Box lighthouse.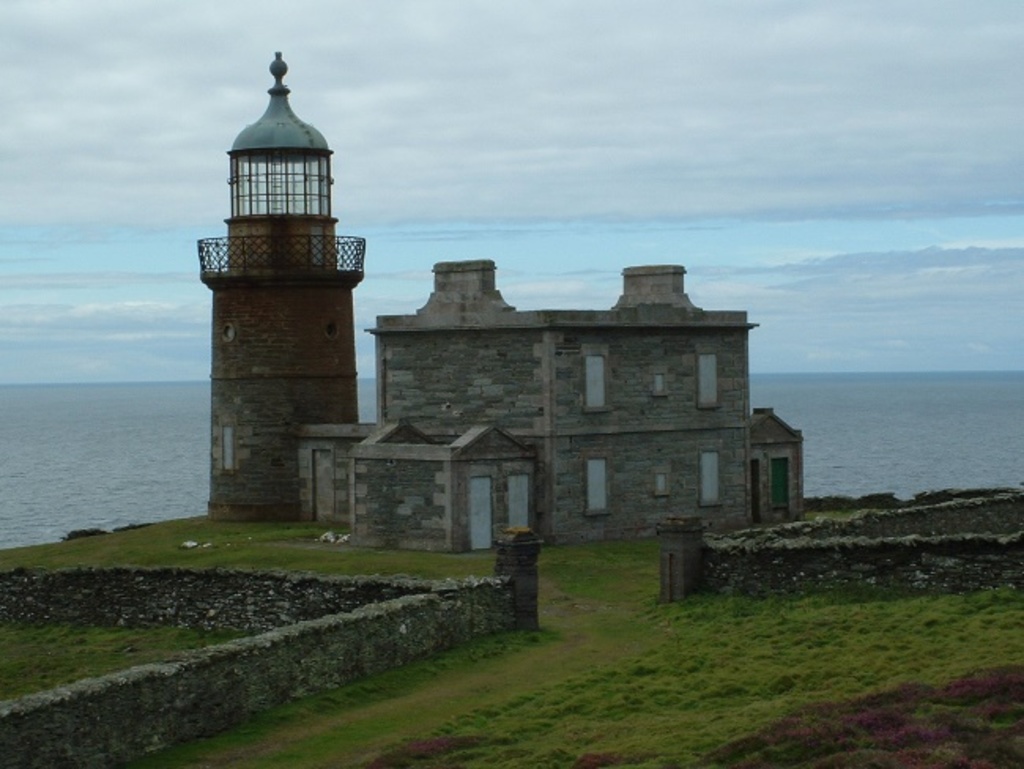
{"x1": 192, "y1": 0, "x2": 397, "y2": 529}.
